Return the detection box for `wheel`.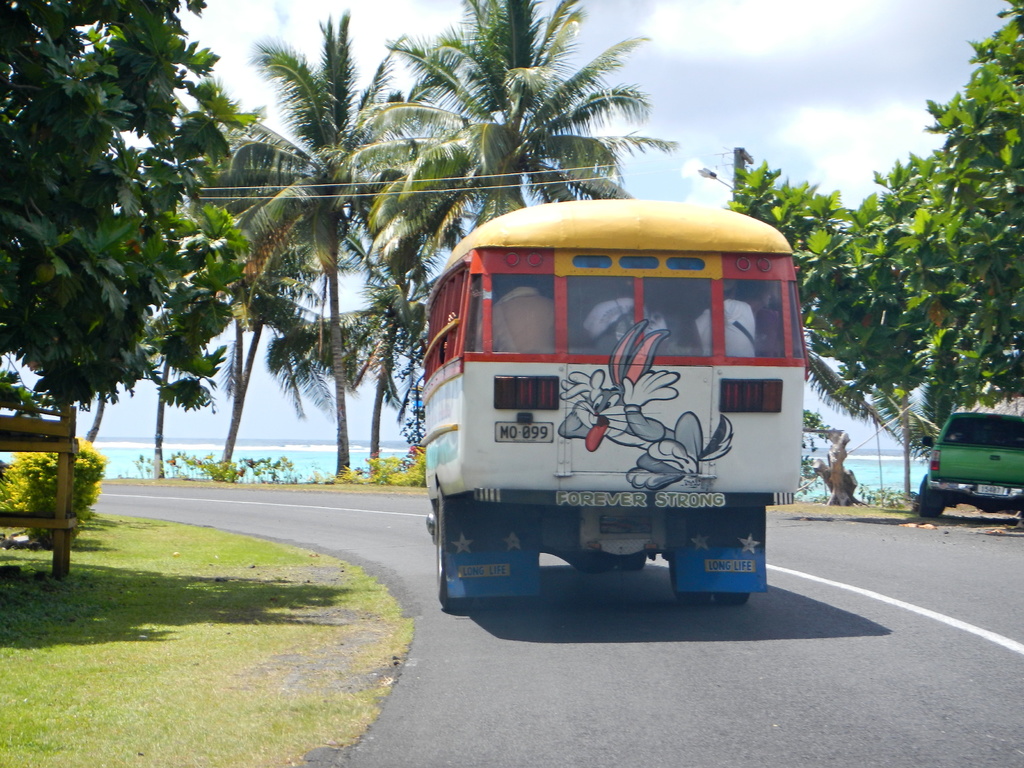
left=436, top=500, right=480, bottom=614.
